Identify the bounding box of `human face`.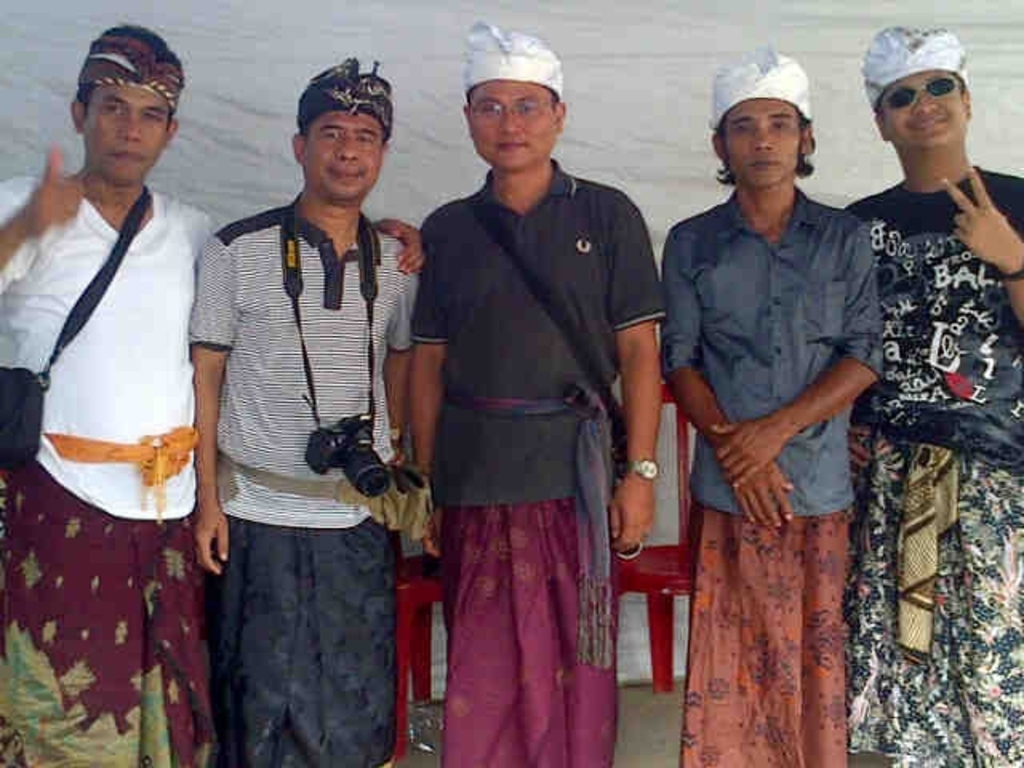
bbox=[720, 98, 803, 187].
